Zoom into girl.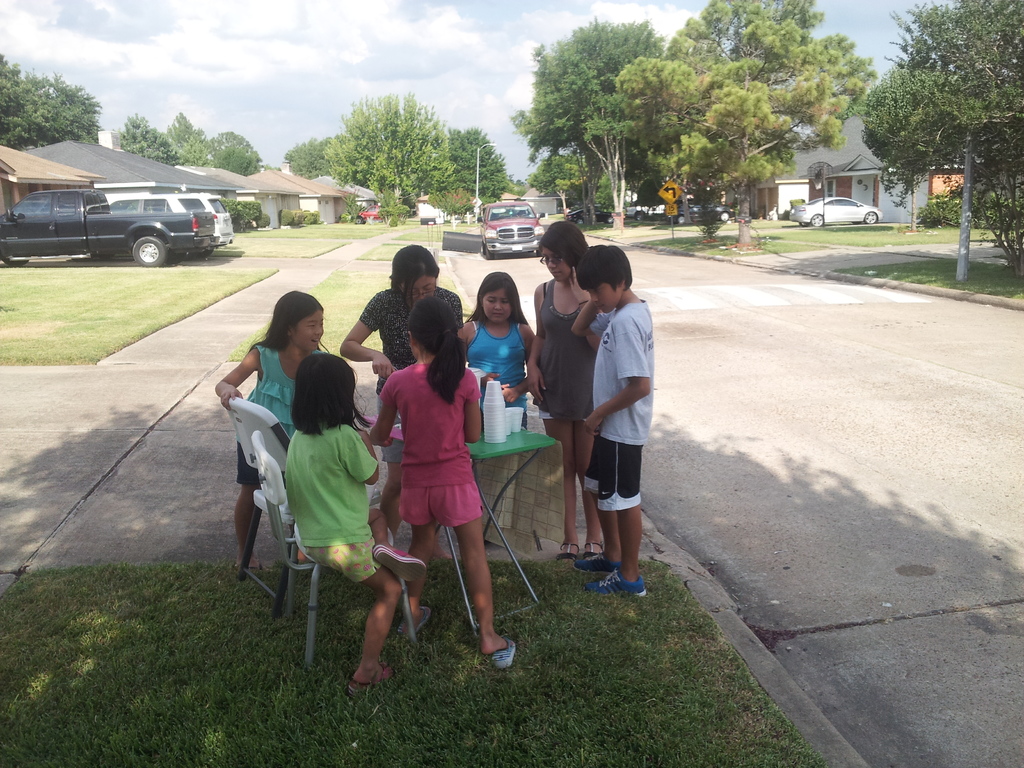
Zoom target: {"left": 282, "top": 356, "right": 424, "bottom": 686}.
